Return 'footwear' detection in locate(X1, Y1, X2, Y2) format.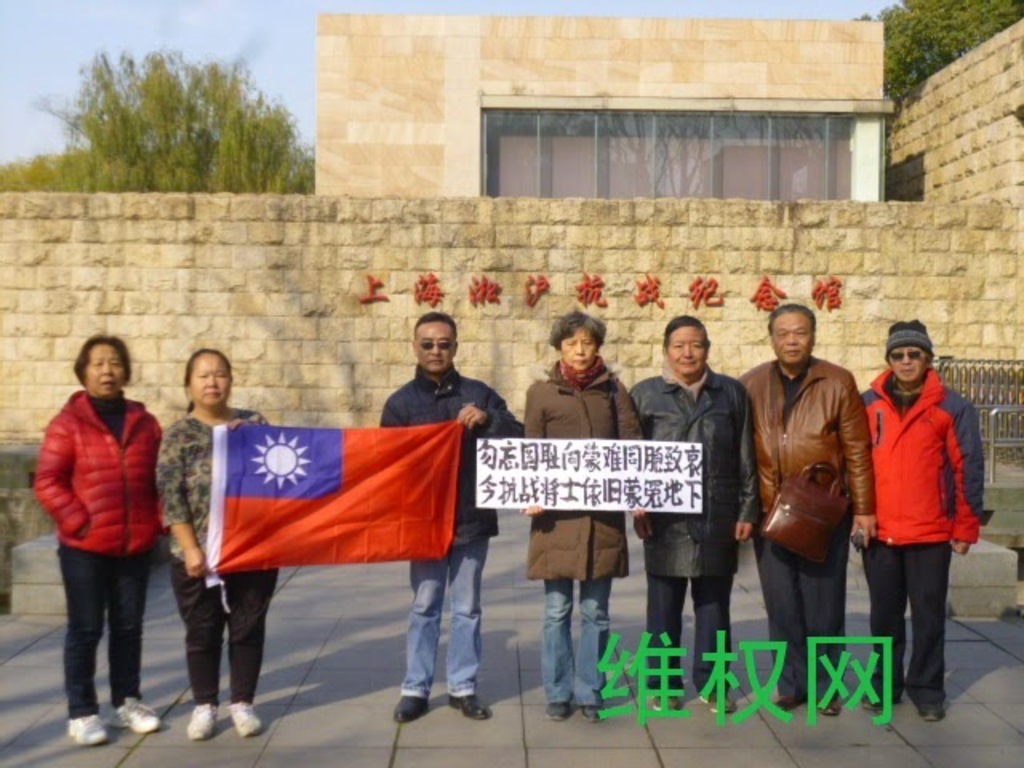
locate(582, 706, 608, 725).
